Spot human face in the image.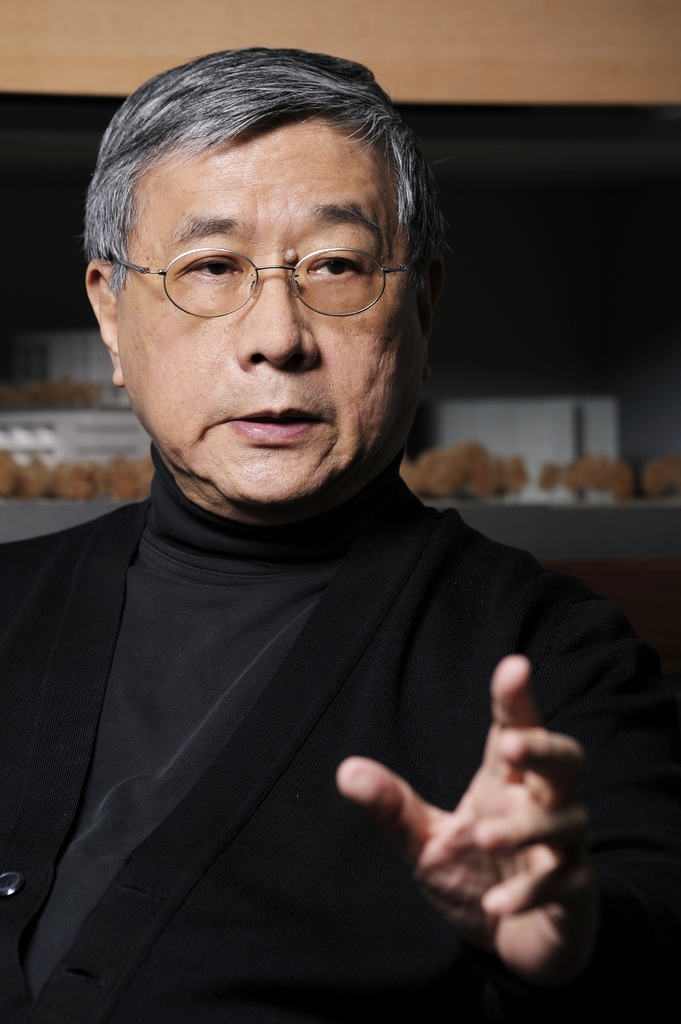
human face found at (113, 111, 397, 504).
